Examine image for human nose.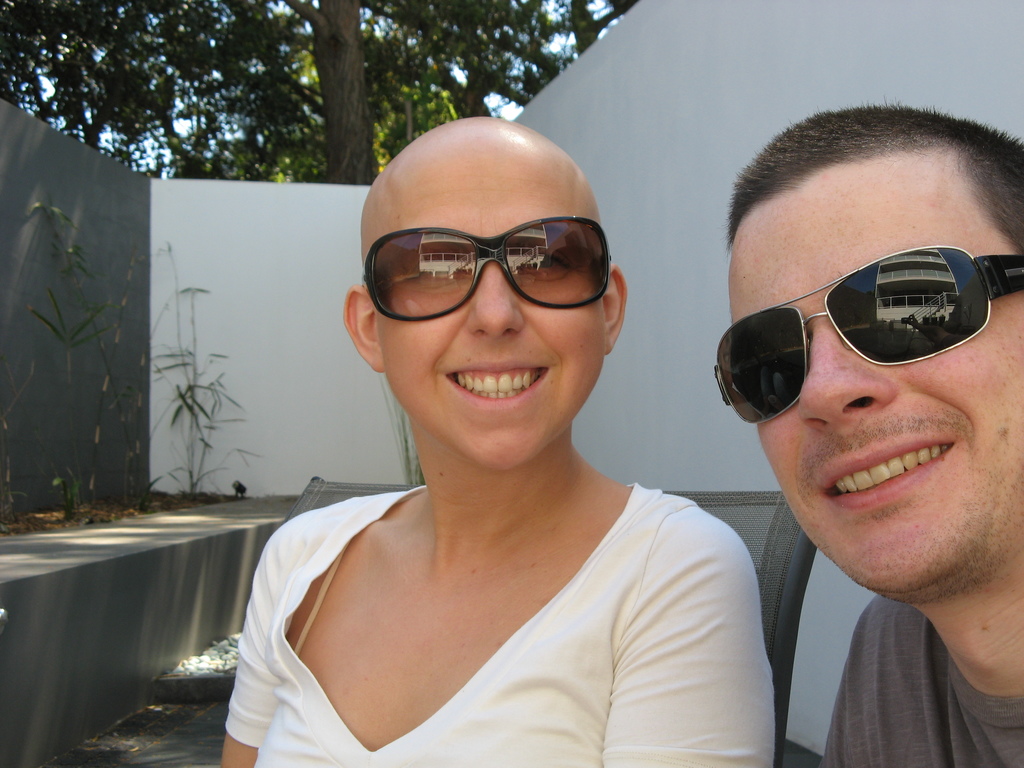
Examination result: [x1=796, y1=327, x2=899, y2=429].
